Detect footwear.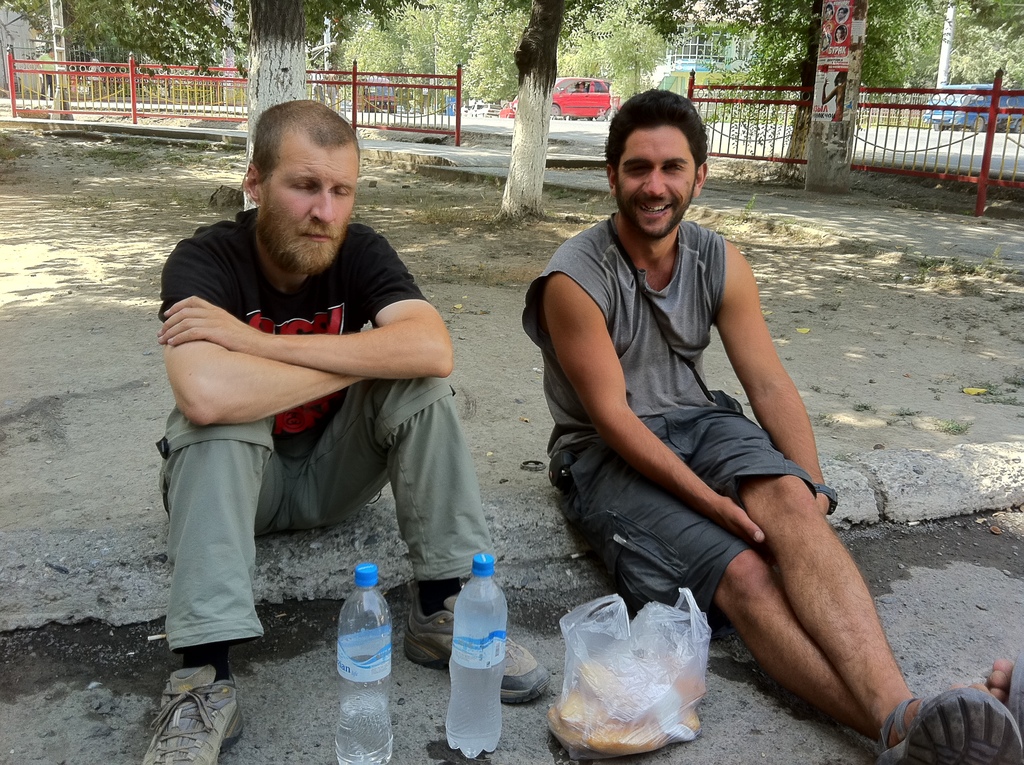
Detected at bbox=(151, 668, 221, 764).
